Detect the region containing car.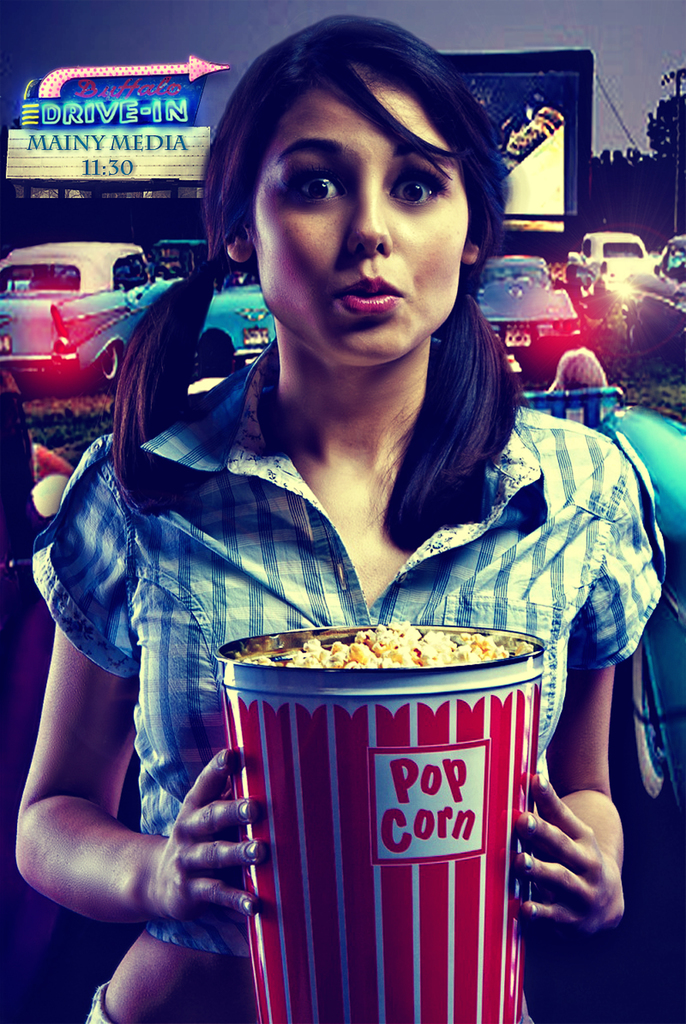
560 228 646 283.
